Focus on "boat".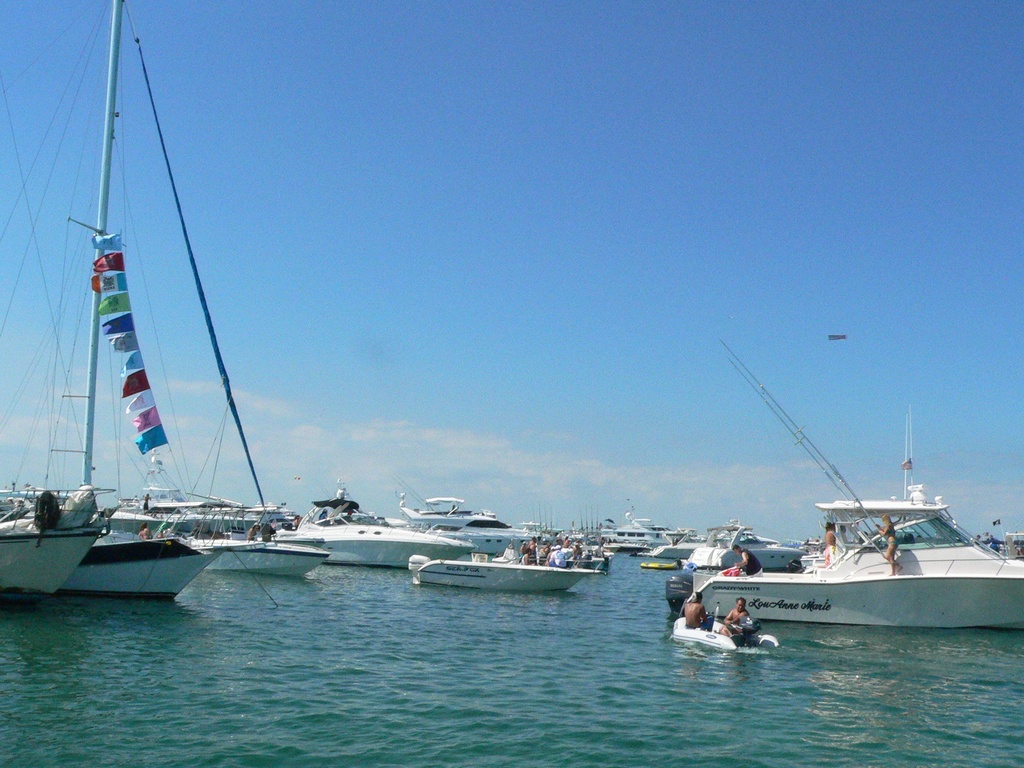
Focused at <bbox>406, 539, 607, 590</bbox>.
